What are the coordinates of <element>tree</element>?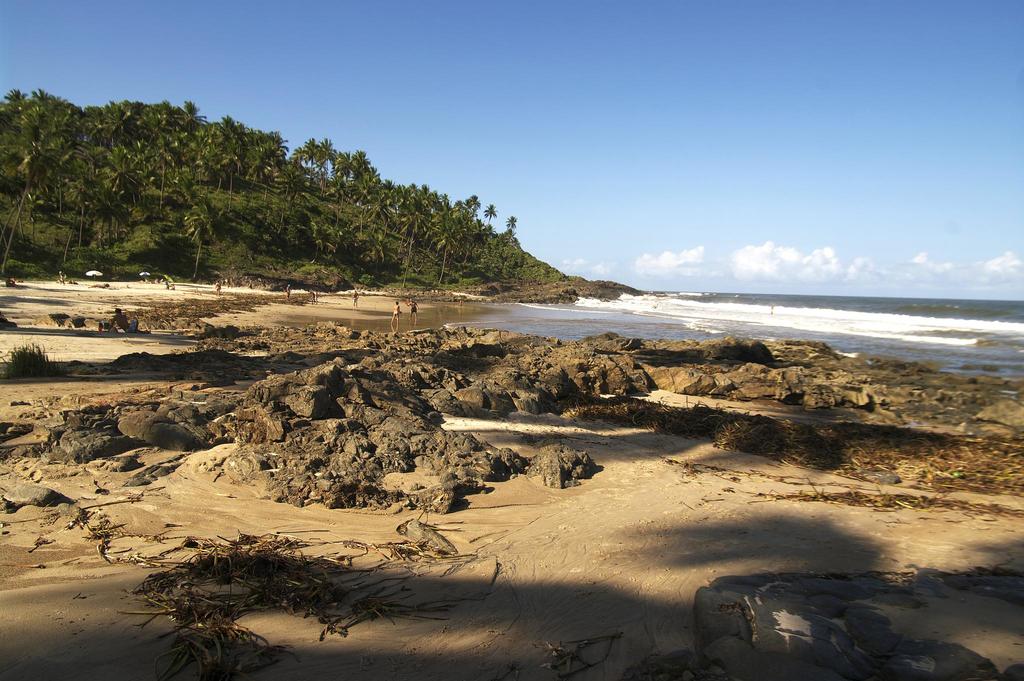
[left=182, top=206, right=230, bottom=276].
